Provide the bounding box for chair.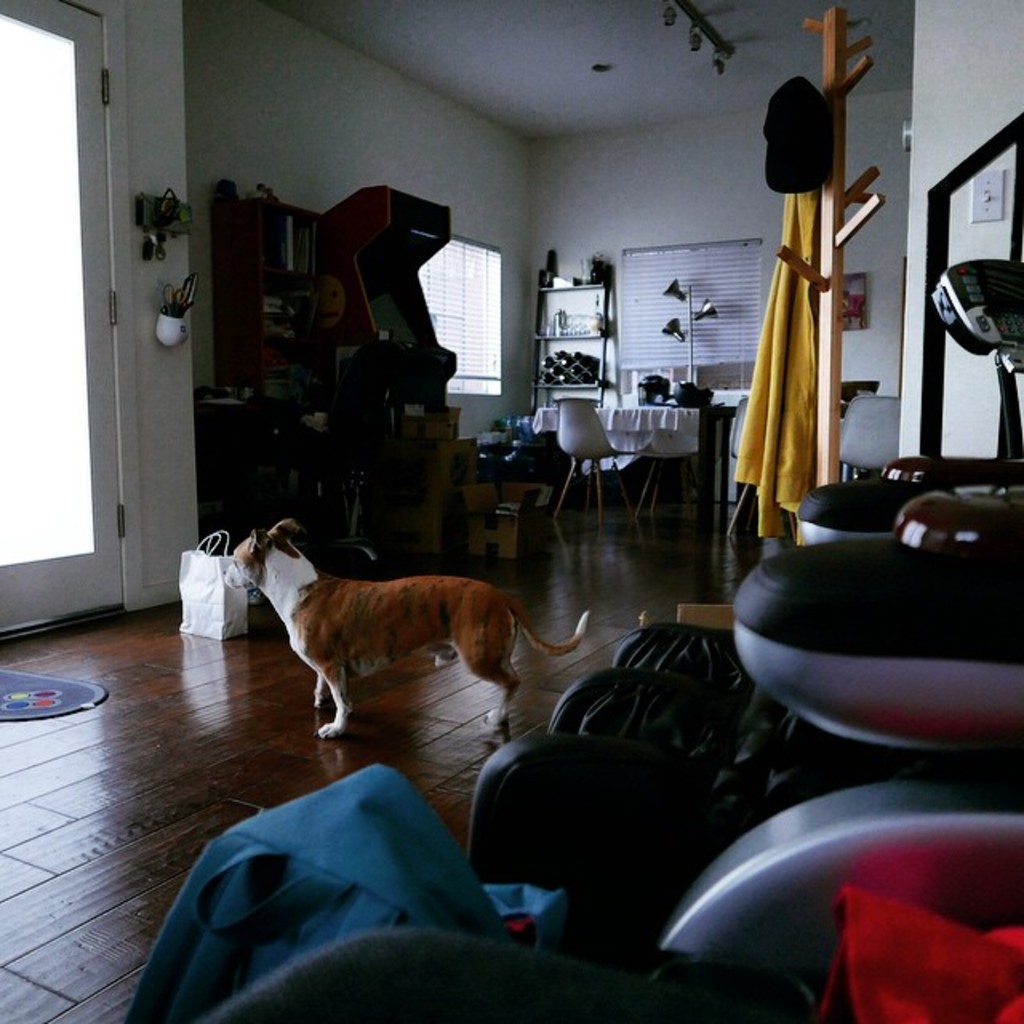
detection(722, 395, 798, 541).
